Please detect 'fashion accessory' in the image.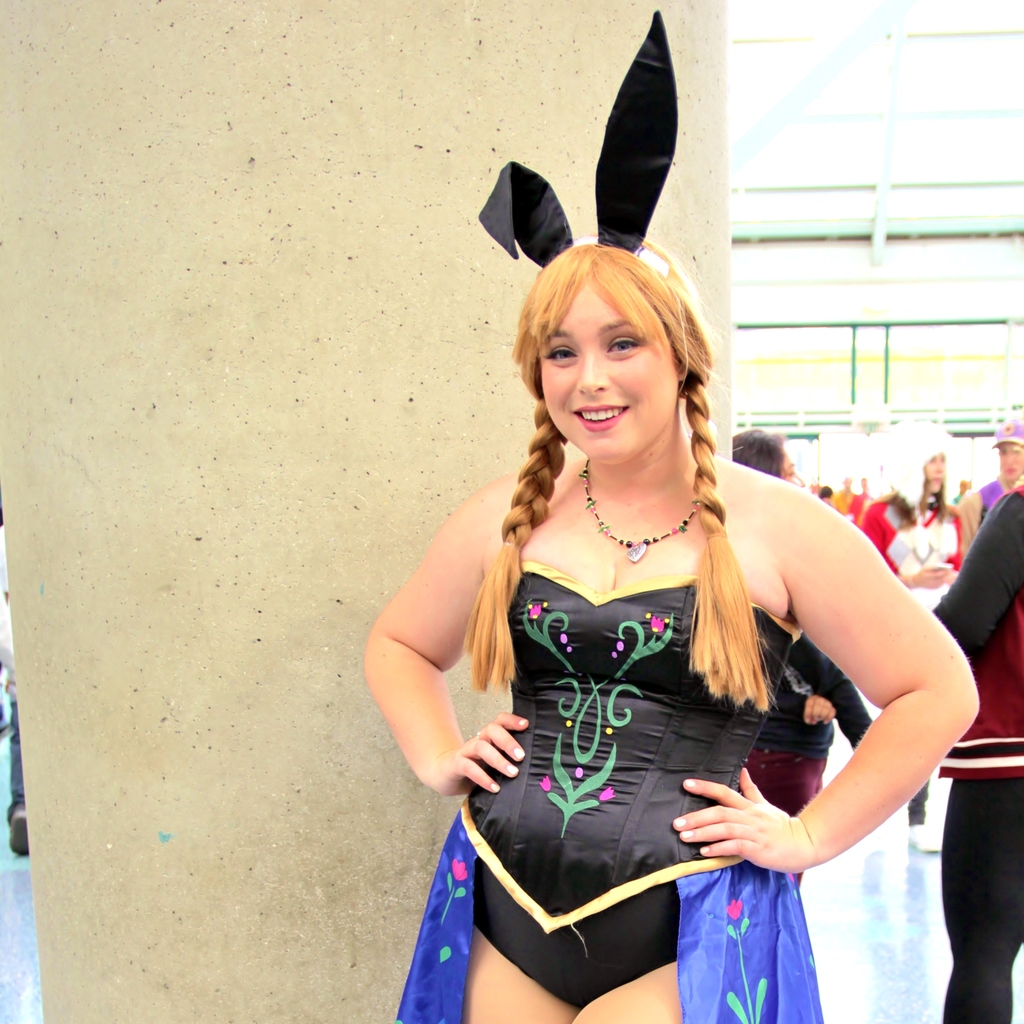
l=906, t=826, r=943, b=852.
